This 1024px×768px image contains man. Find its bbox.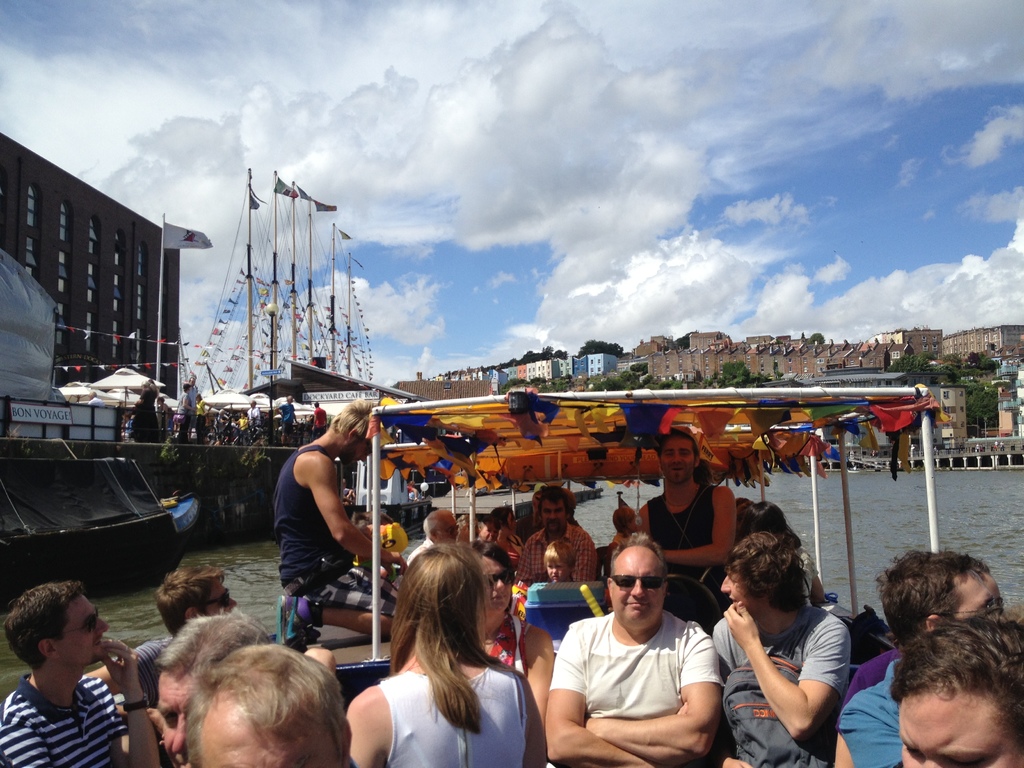
[x1=157, y1=393, x2=164, y2=428].
